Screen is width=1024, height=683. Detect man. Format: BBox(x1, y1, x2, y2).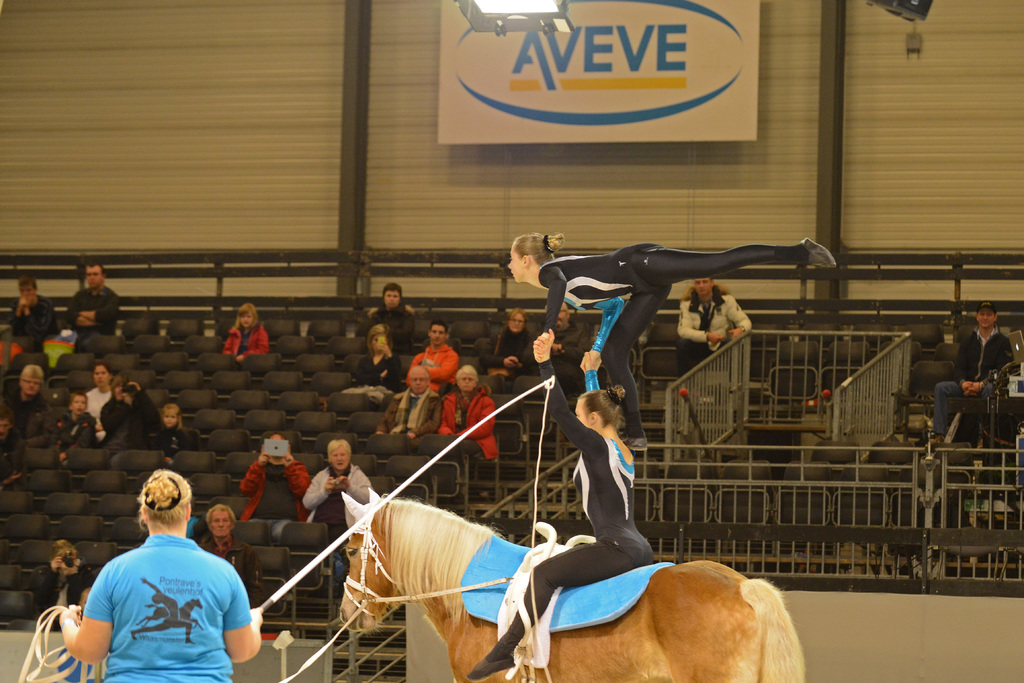
BBox(63, 254, 126, 353).
